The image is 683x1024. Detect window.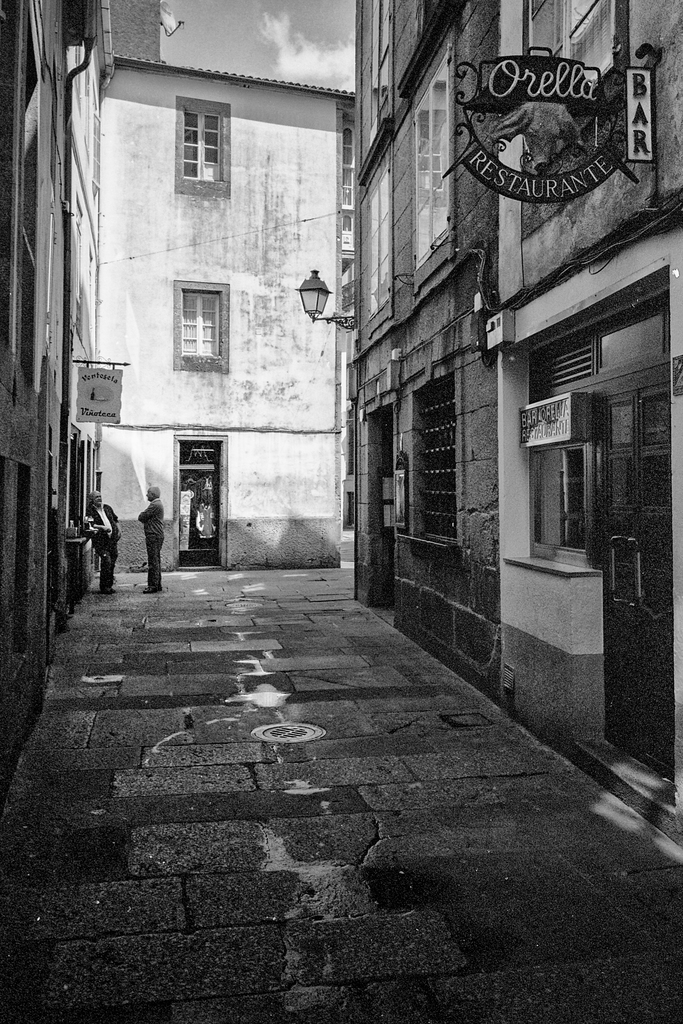
Detection: x1=408, y1=374, x2=462, y2=561.
